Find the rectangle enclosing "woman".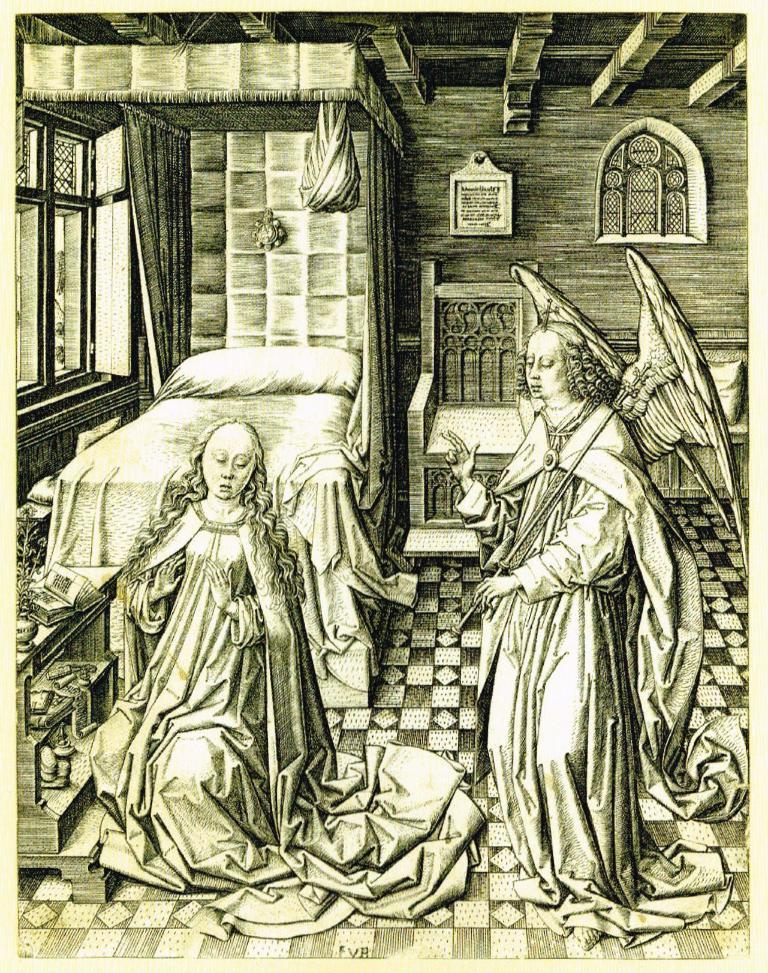
bbox(82, 418, 493, 938).
